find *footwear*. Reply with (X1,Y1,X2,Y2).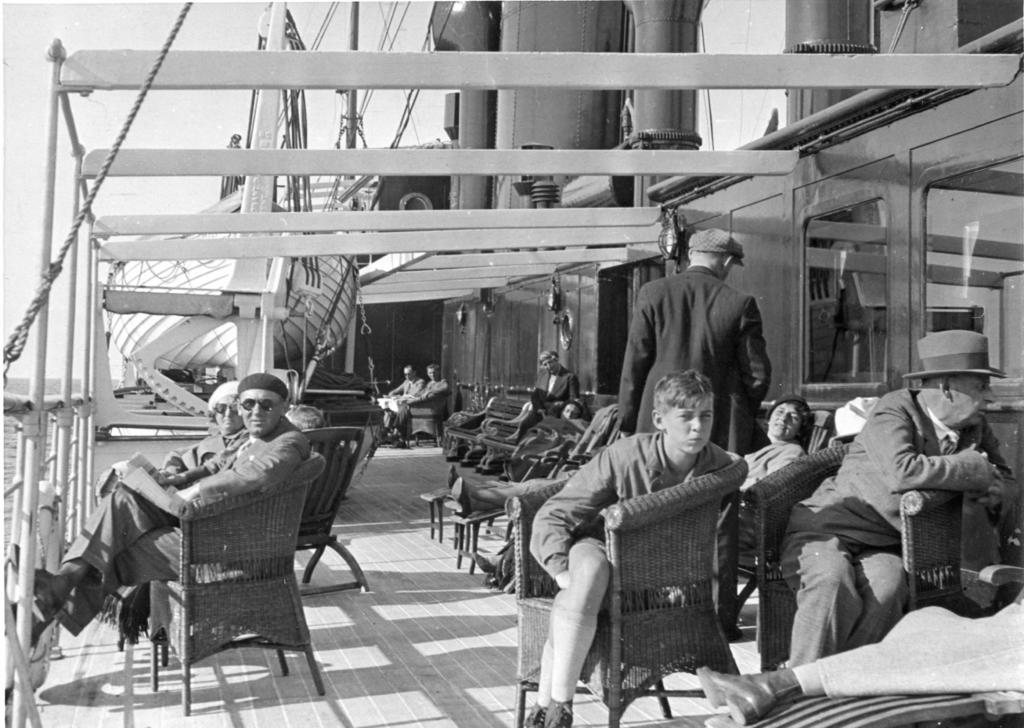
(10,541,65,627).
